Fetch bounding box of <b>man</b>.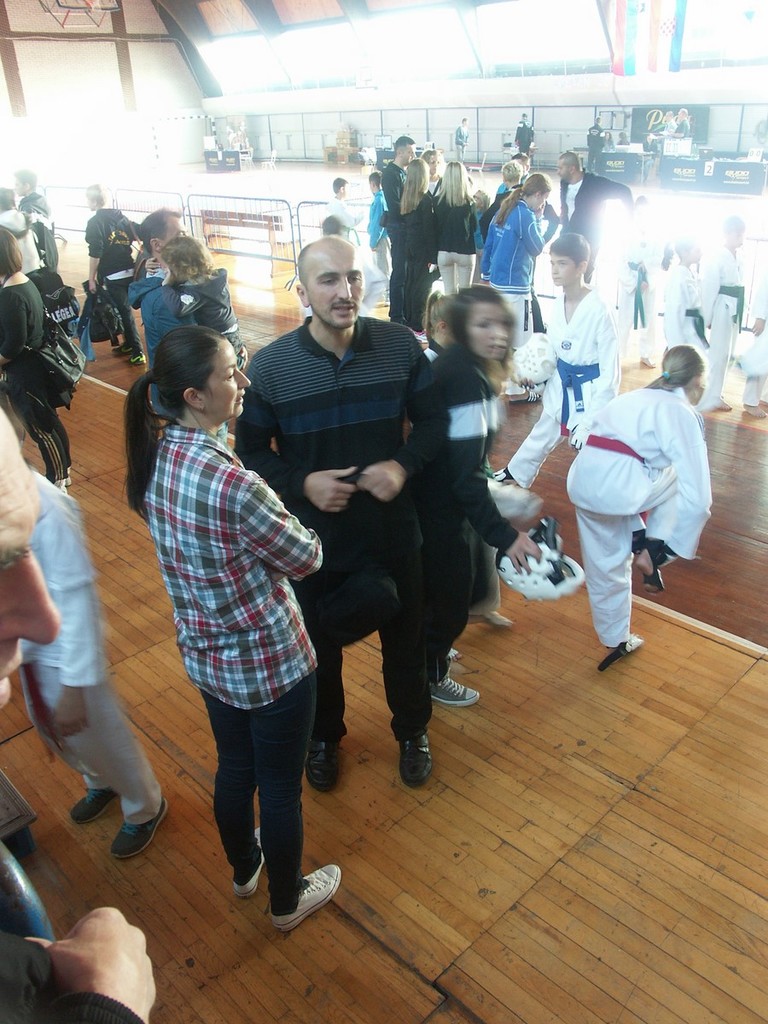
Bbox: (512, 111, 535, 157).
